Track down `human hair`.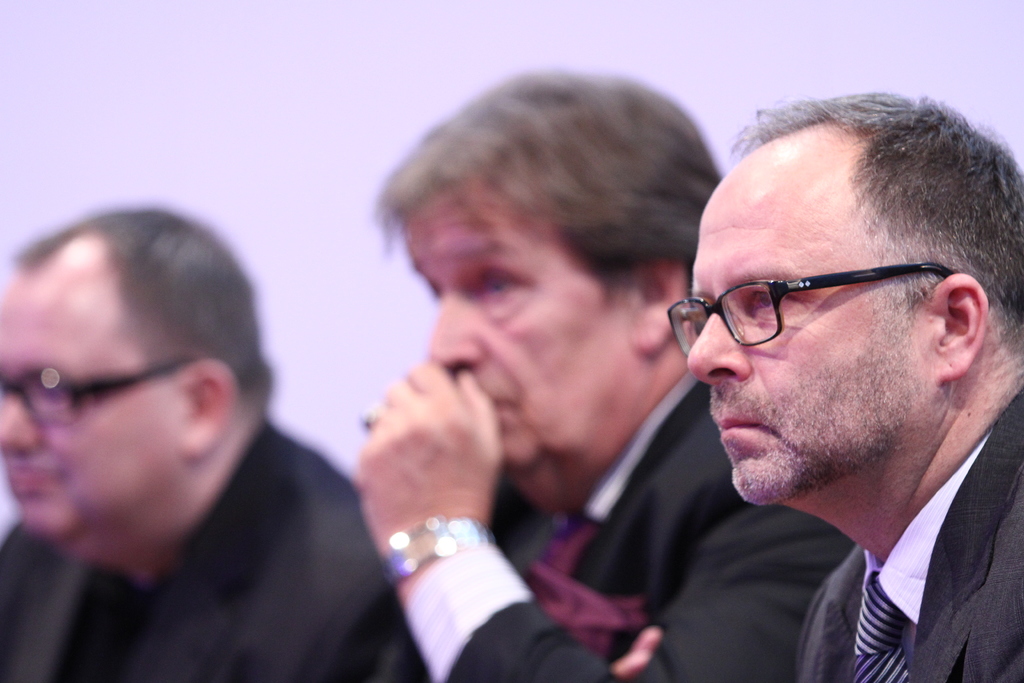
Tracked to (left=370, top=72, right=725, bottom=311).
